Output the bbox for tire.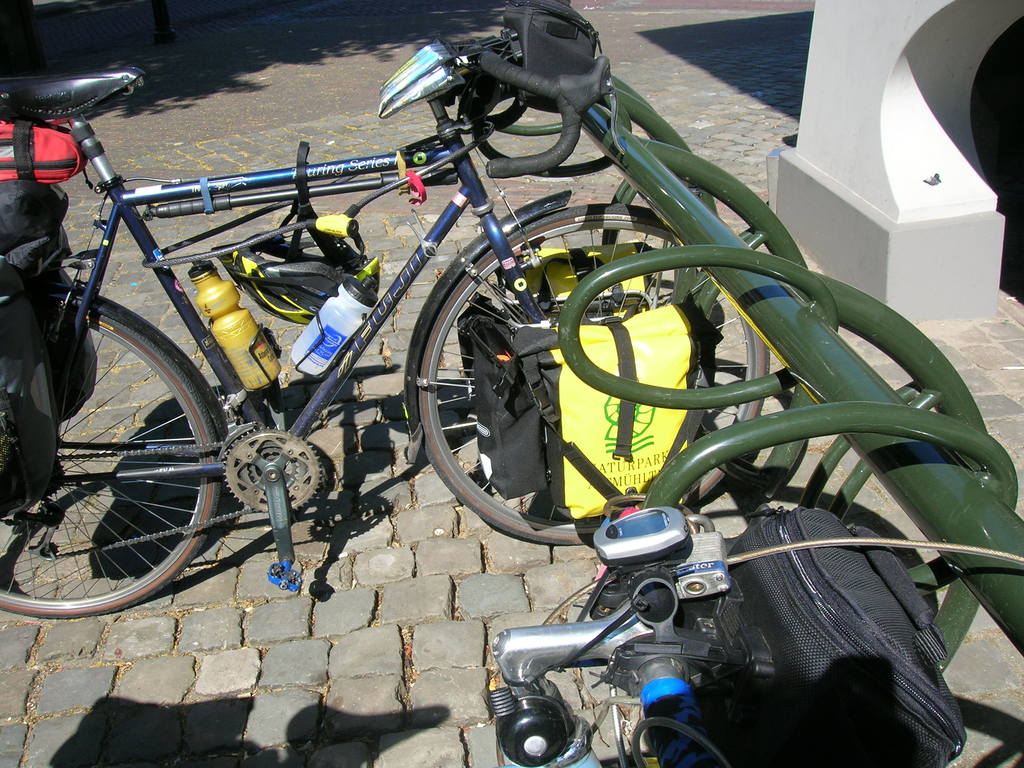
select_region(424, 204, 769, 548).
